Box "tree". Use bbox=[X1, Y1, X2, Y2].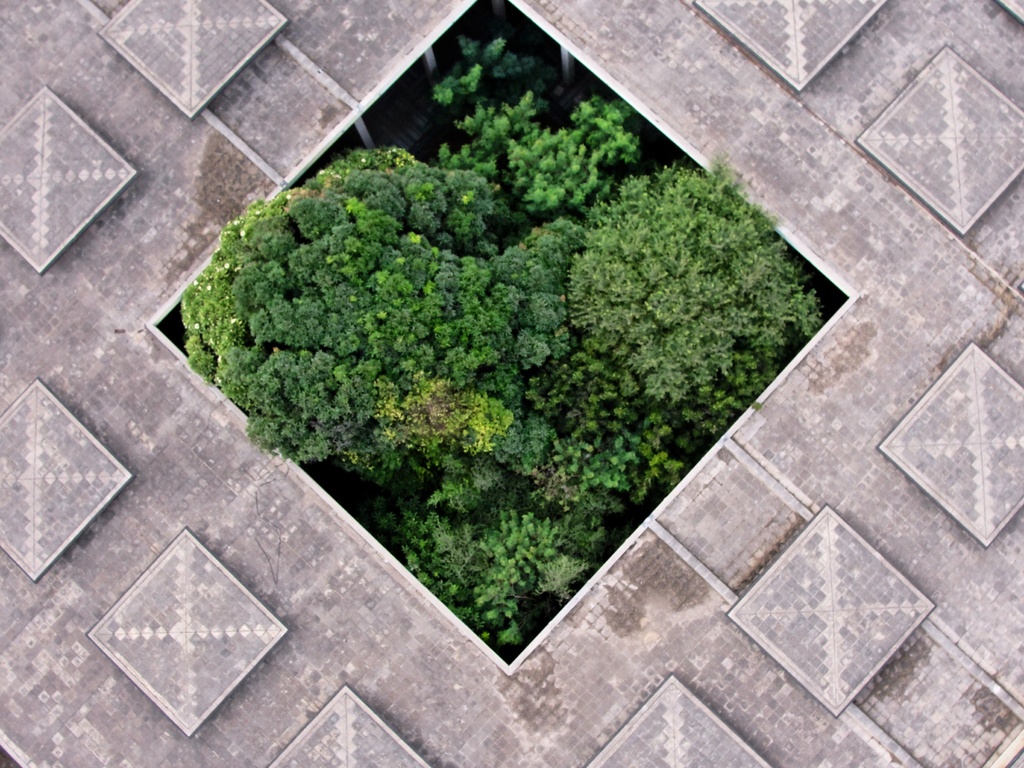
bbox=[568, 151, 827, 440].
